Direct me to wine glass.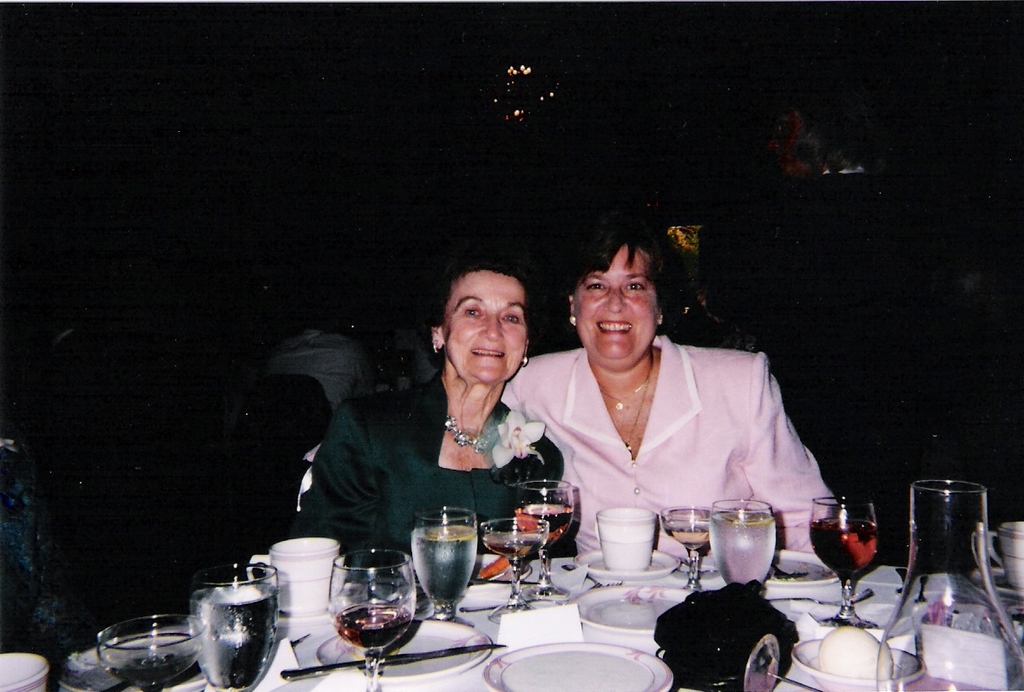
Direction: locate(709, 497, 768, 600).
